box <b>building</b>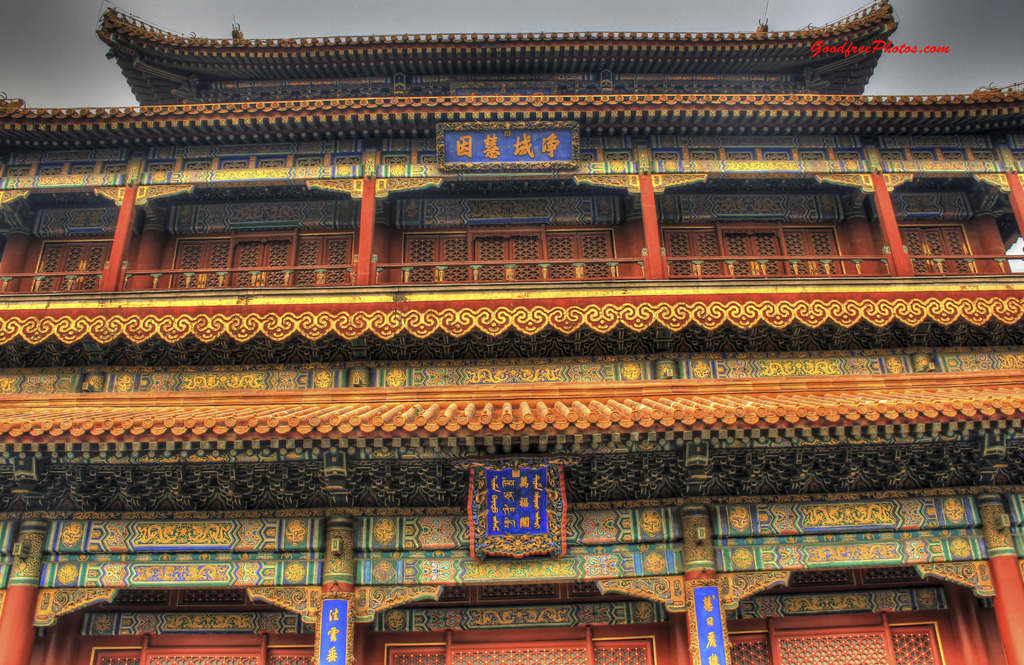
0:0:1023:664
